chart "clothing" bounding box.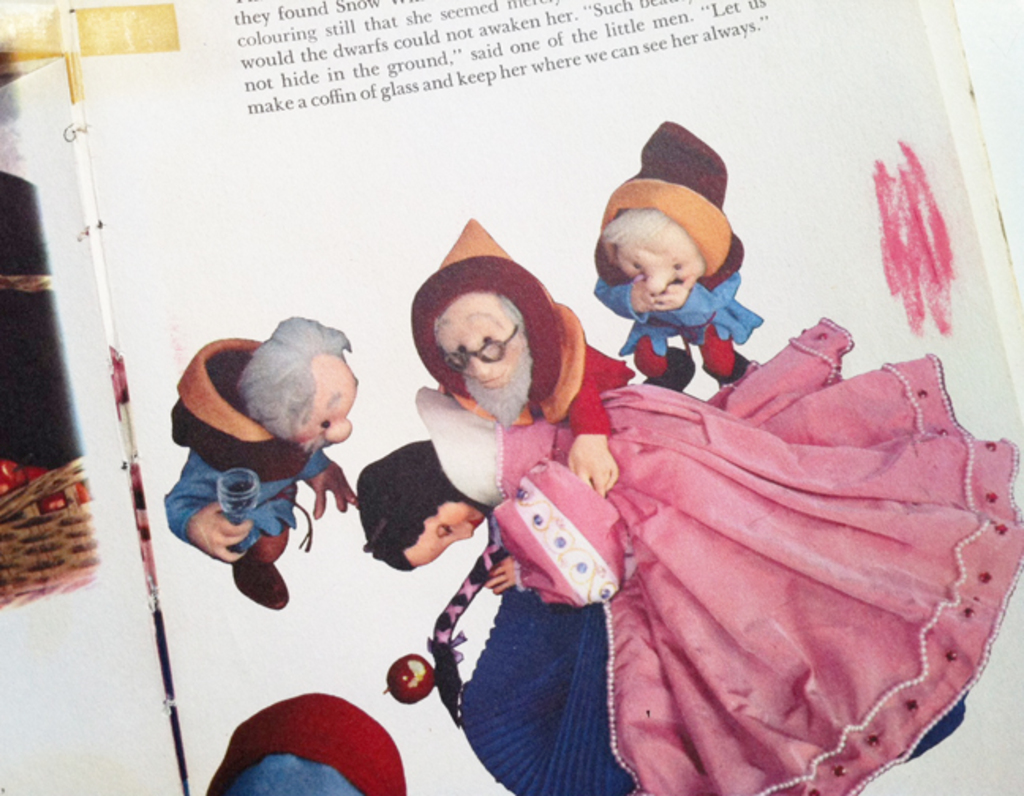
Charted: [x1=593, y1=231, x2=765, y2=379].
